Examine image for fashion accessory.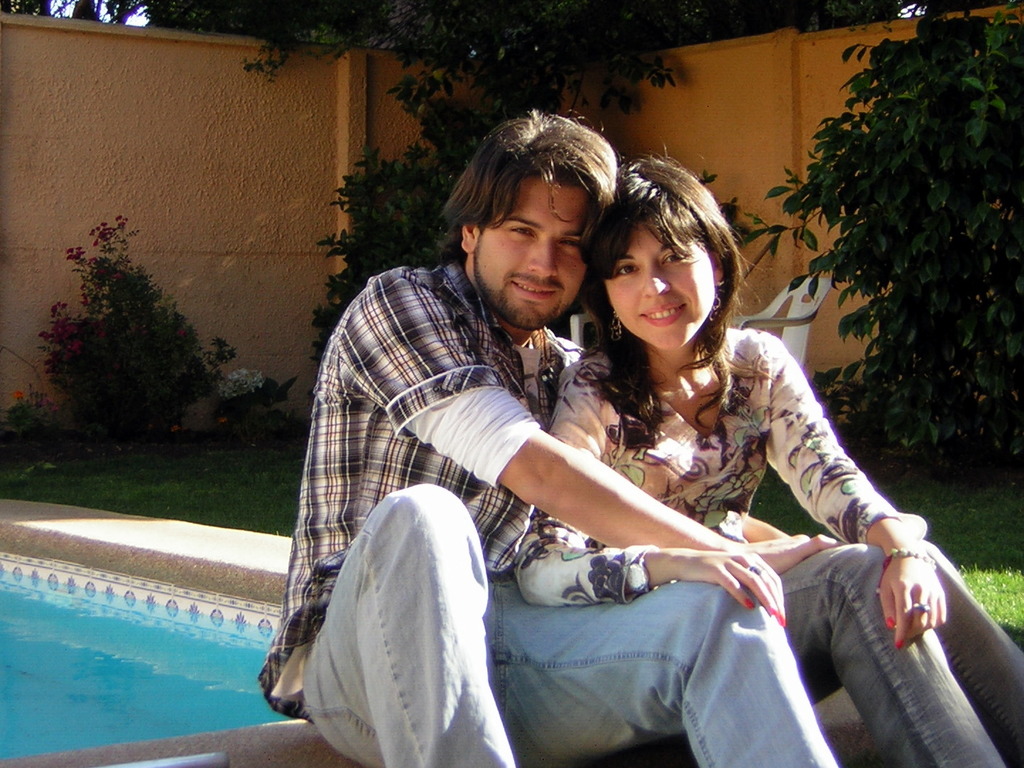
Examination result: (913, 602, 932, 614).
